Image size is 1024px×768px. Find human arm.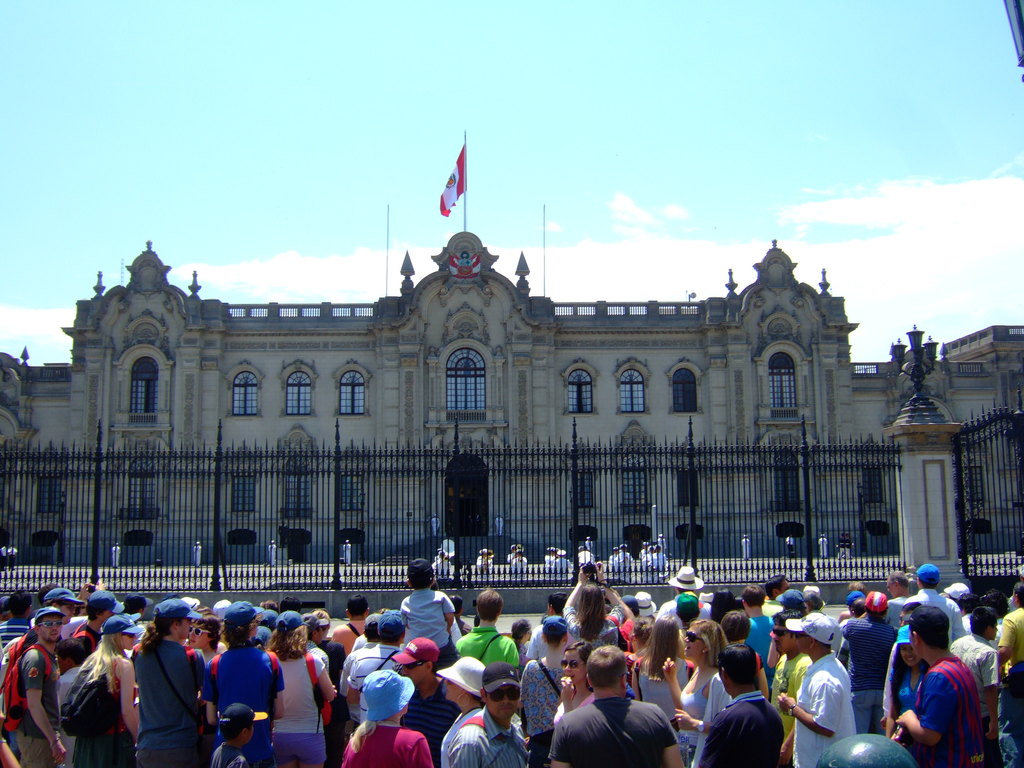
rect(657, 698, 687, 767).
